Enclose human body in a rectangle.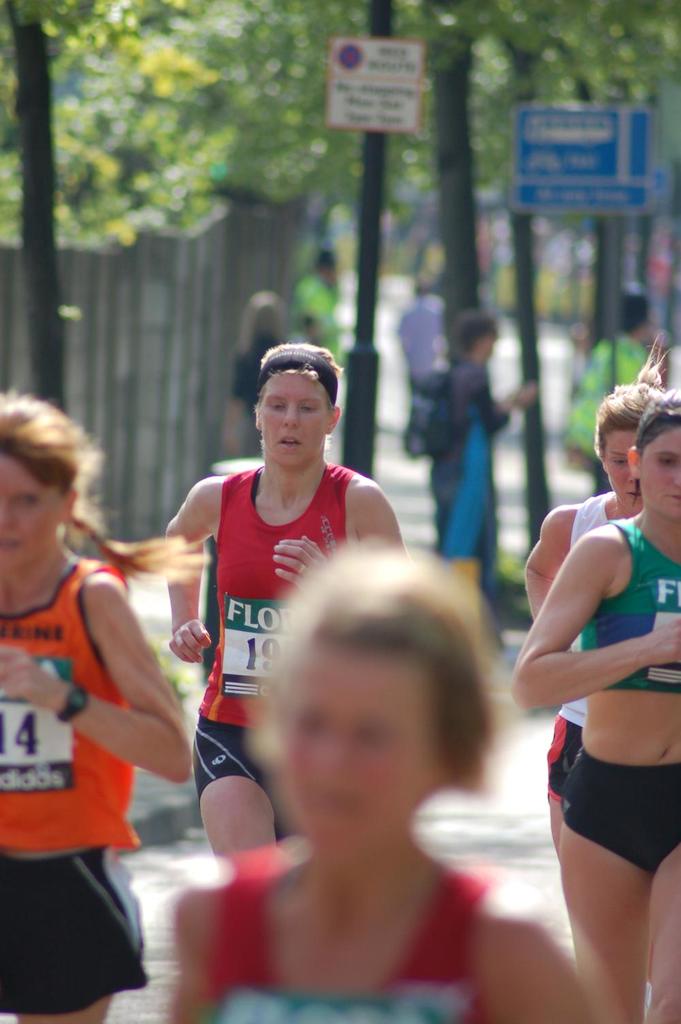
l=524, t=363, r=676, b=896.
